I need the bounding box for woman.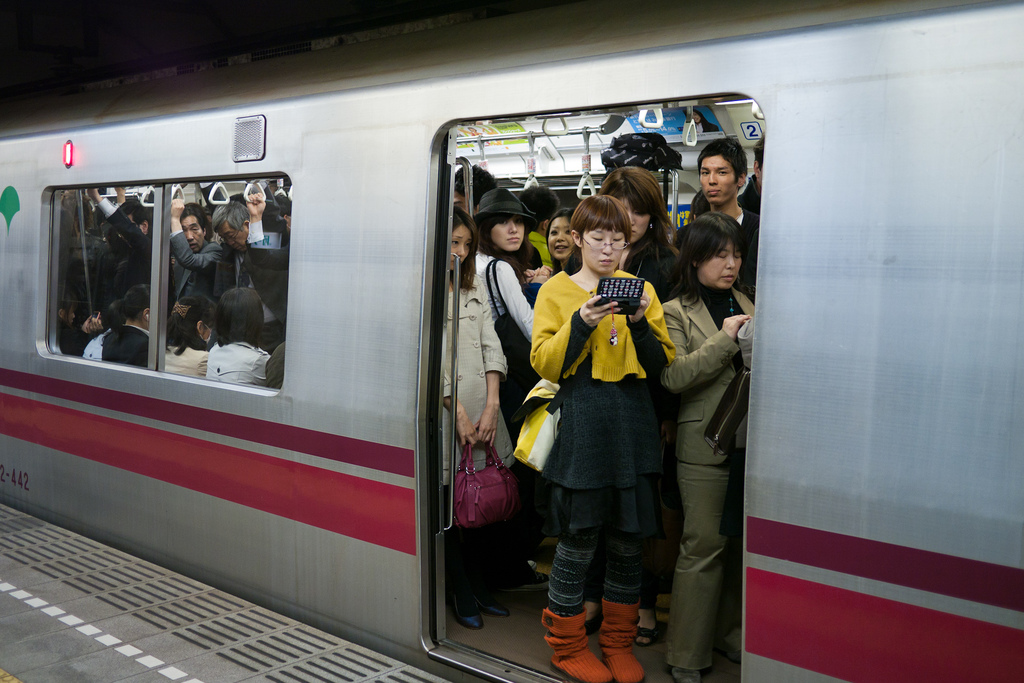
Here it is: <bbox>662, 211, 756, 682</bbox>.
